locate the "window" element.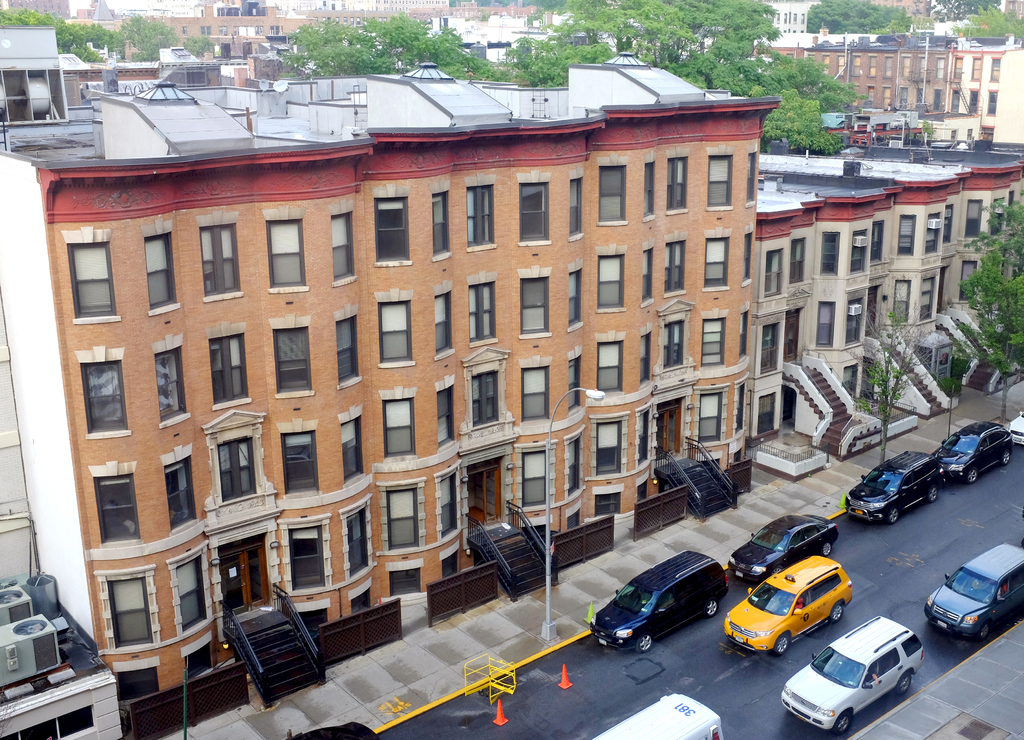
Element bbox: bbox(985, 197, 1002, 234).
